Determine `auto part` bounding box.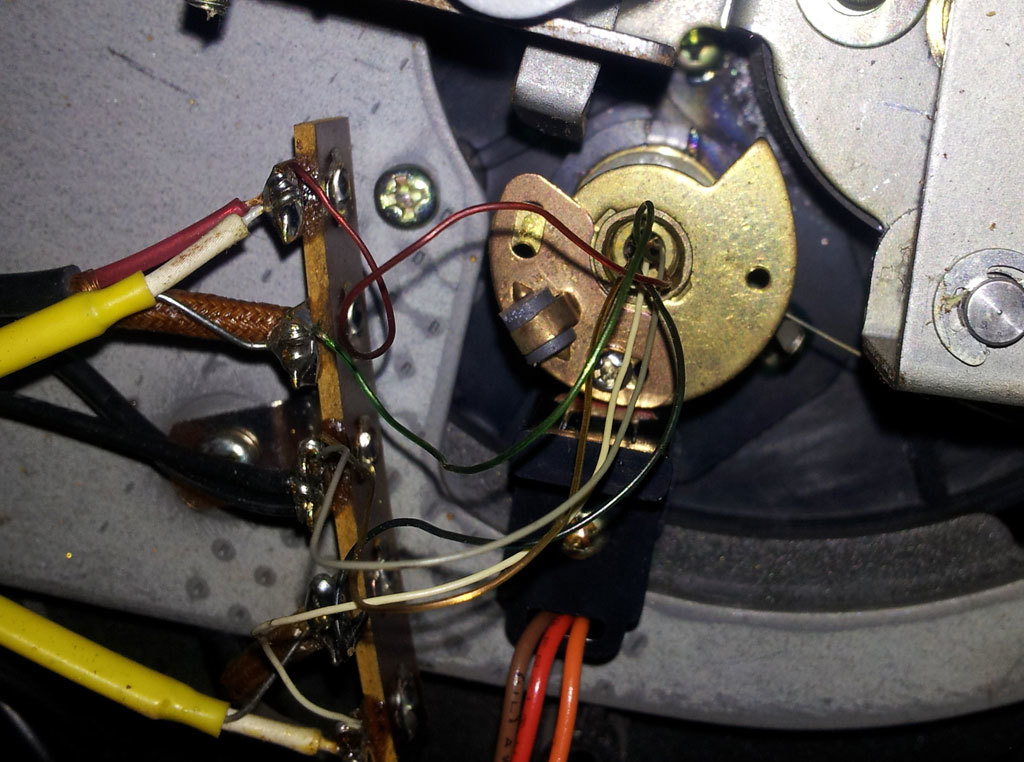
Determined: bbox=(482, 121, 796, 761).
